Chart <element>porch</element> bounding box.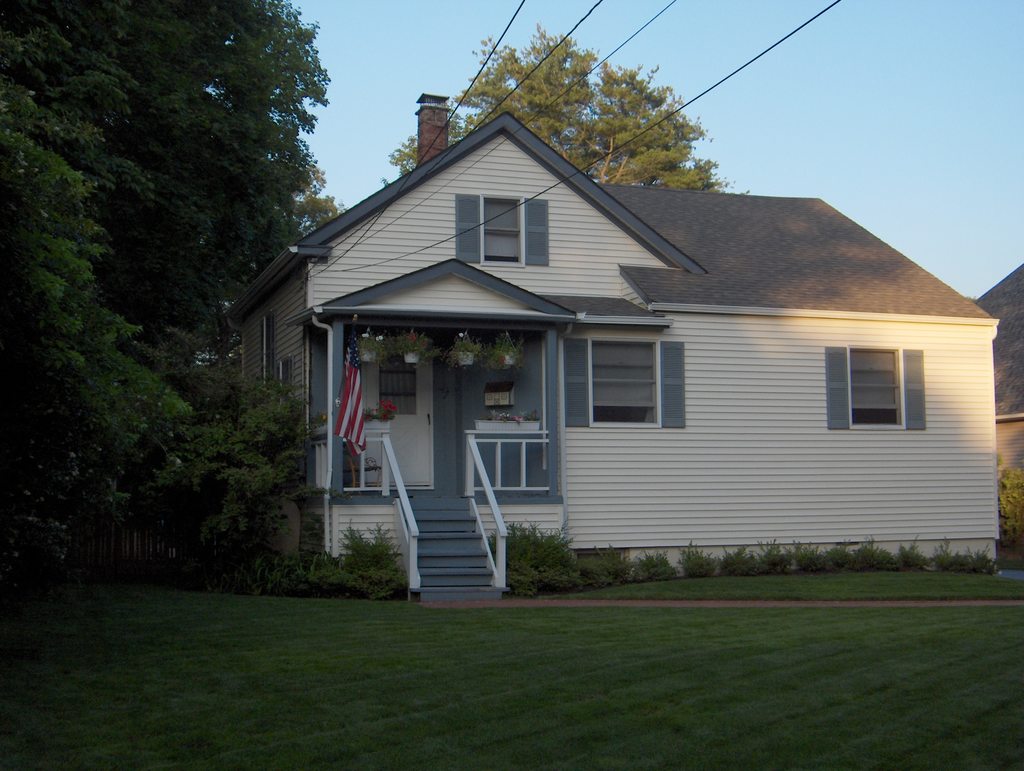
Charted: x1=301 y1=430 x2=552 y2=505.
